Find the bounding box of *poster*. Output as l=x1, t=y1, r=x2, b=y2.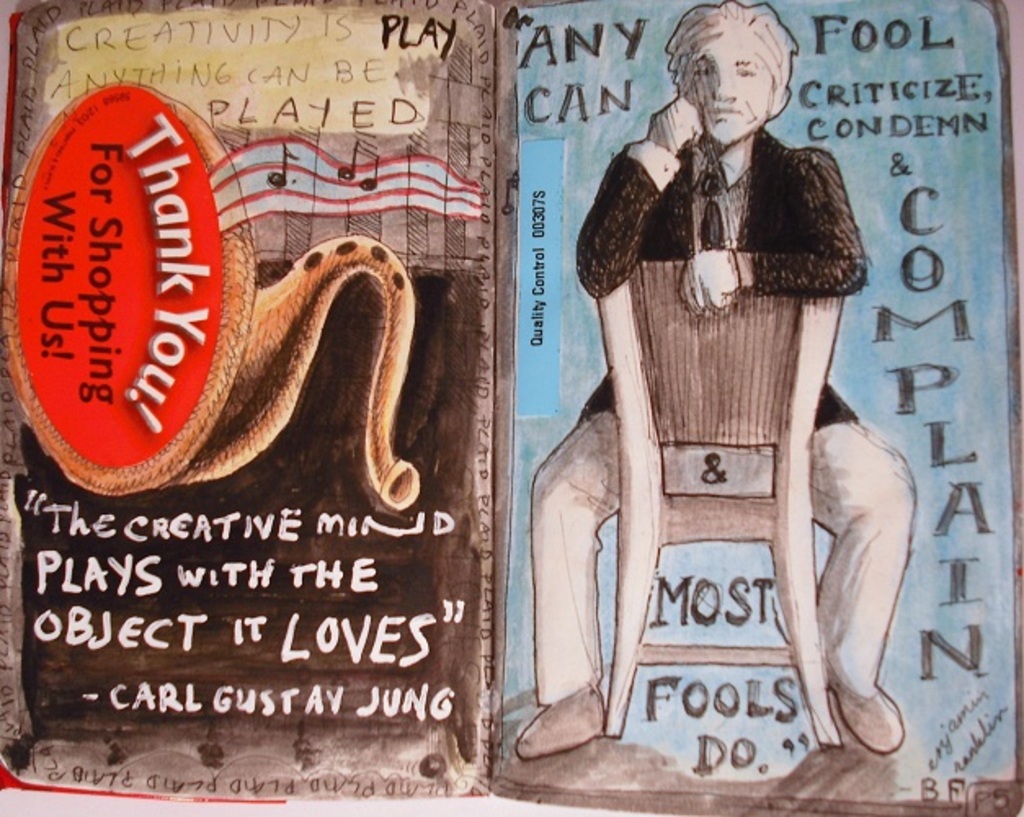
l=519, t=0, r=1022, b=815.
